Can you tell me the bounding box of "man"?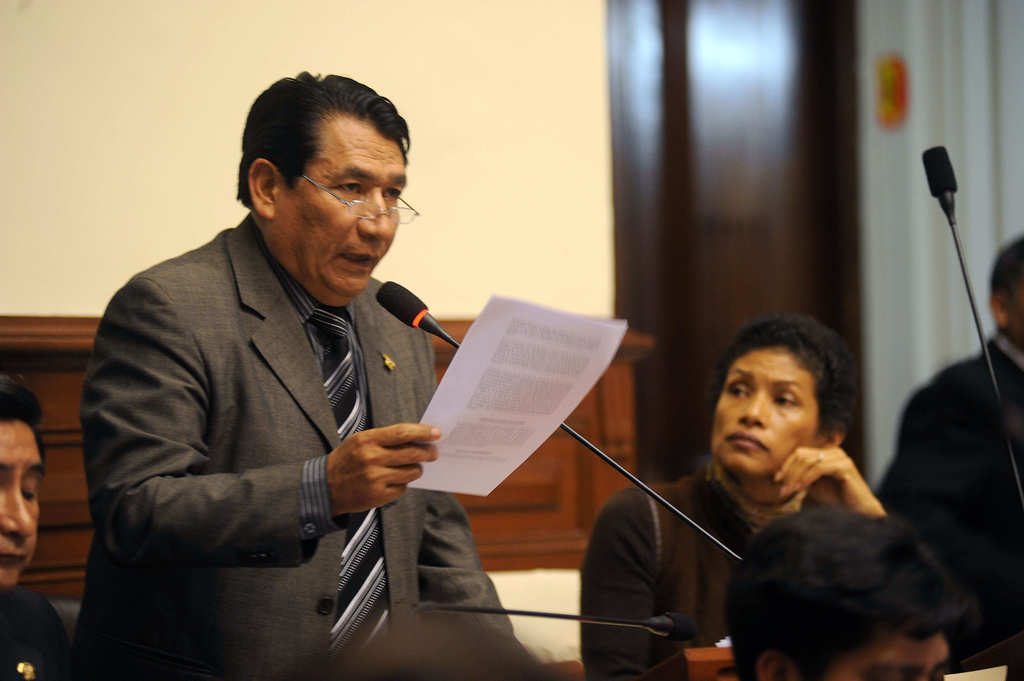
(x1=81, y1=84, x2=495, y2=664).
